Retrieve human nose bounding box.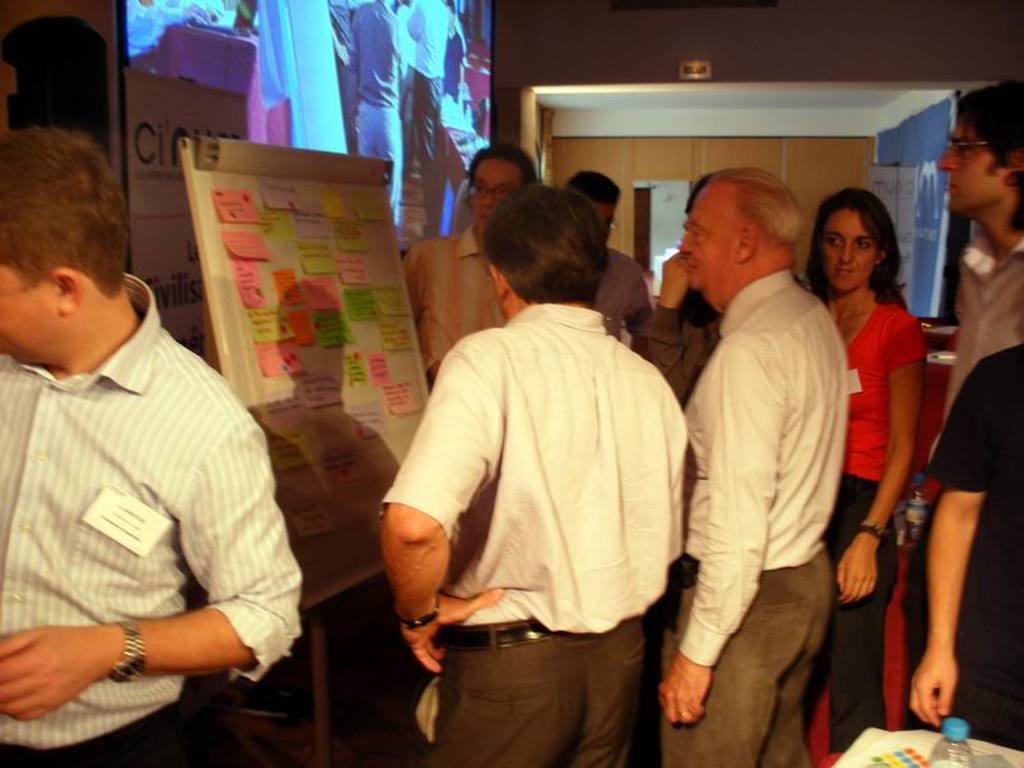
Bounding box: box(678, 227, 690, 255).
